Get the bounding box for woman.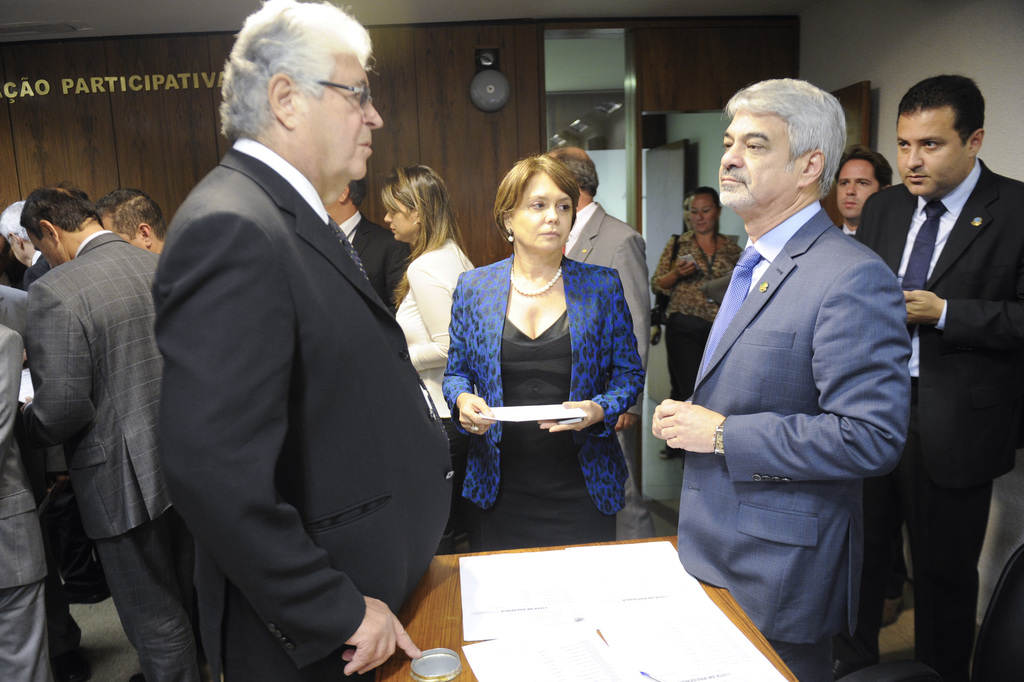
bbox=(384, 163, 480, 477).
